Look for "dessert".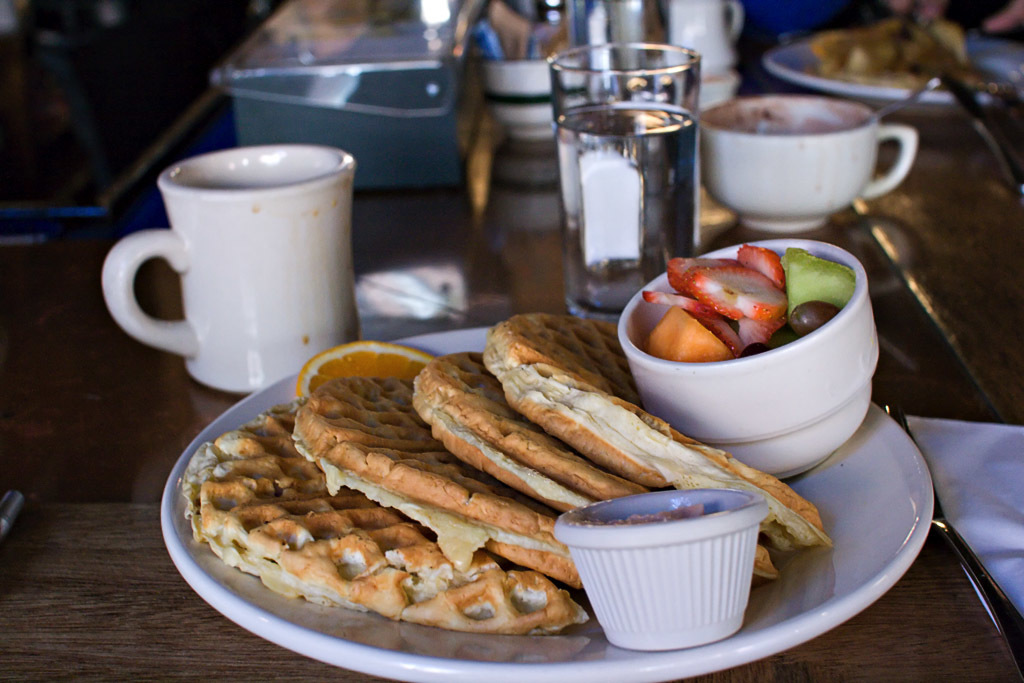
Found: {"x1": 815, "y1": 22, "x2": 970, "y2": 90}.
